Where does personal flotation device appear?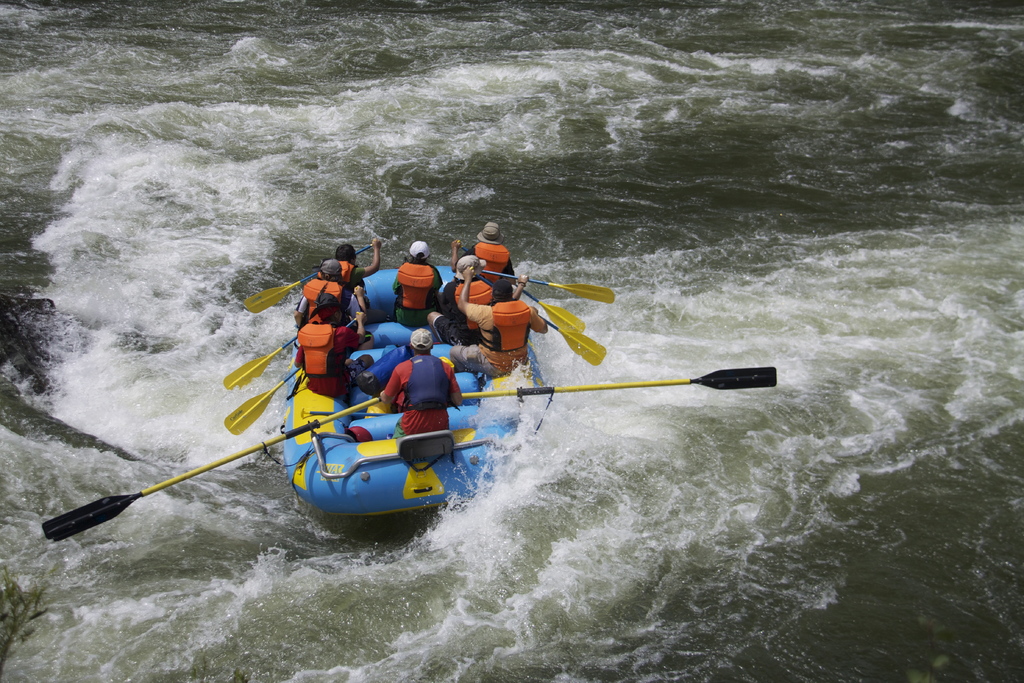
Appears at x1=476 y1=296 x2=535 y2=352.
